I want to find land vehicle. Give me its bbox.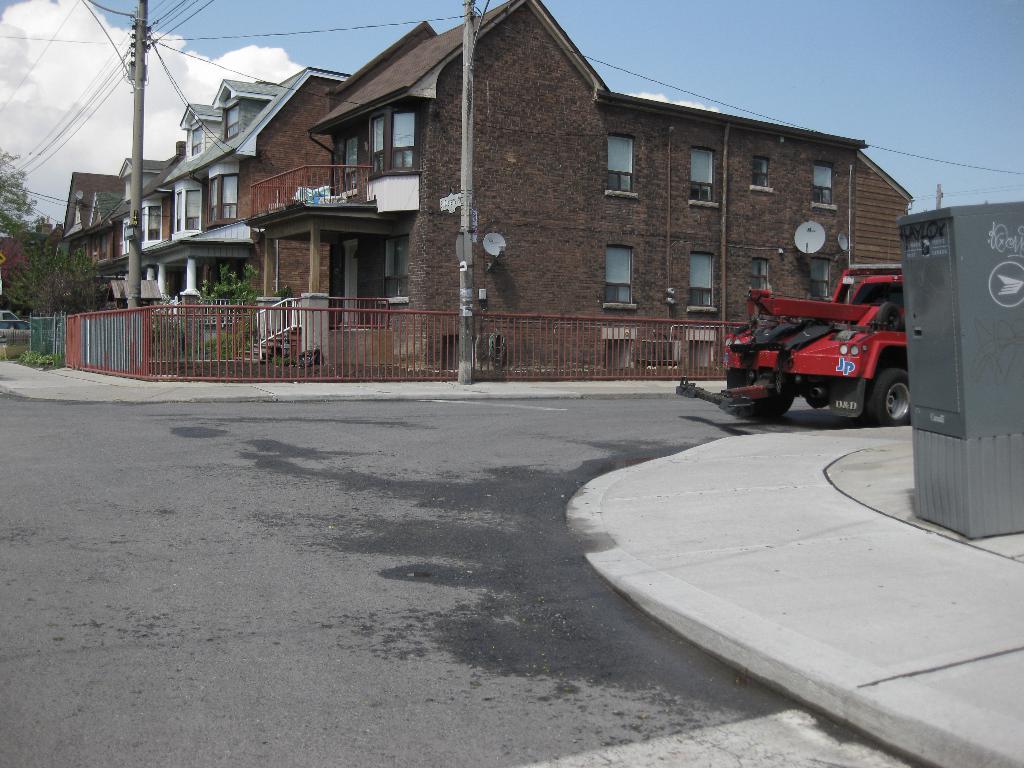
x1=722 y1=277 x2=913 y2=421.
